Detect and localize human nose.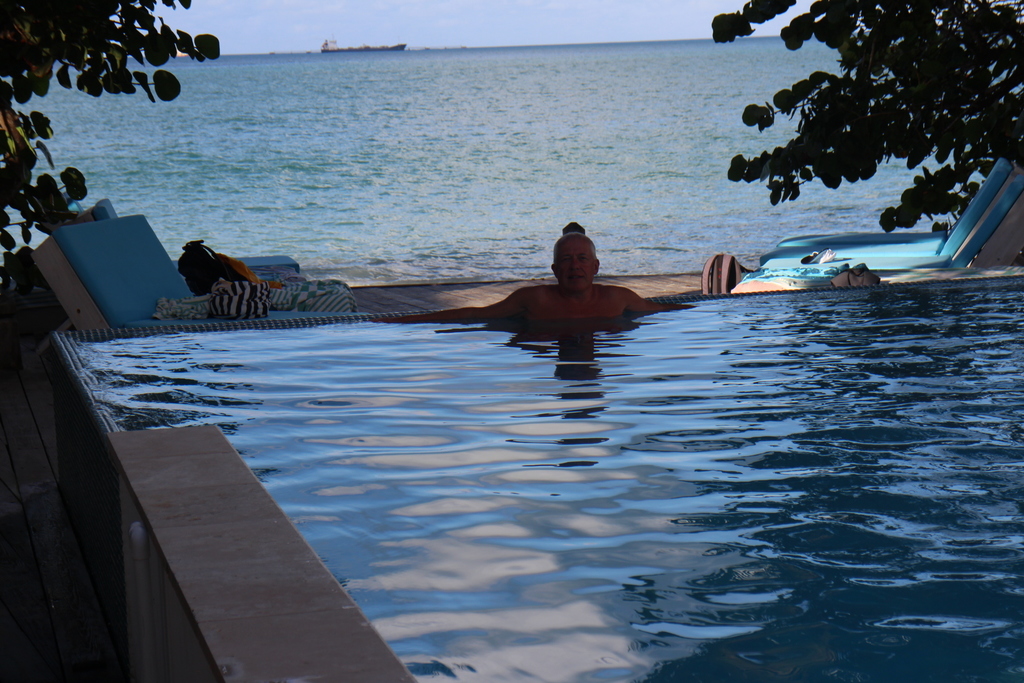
Localized at 568,256,579,268.
